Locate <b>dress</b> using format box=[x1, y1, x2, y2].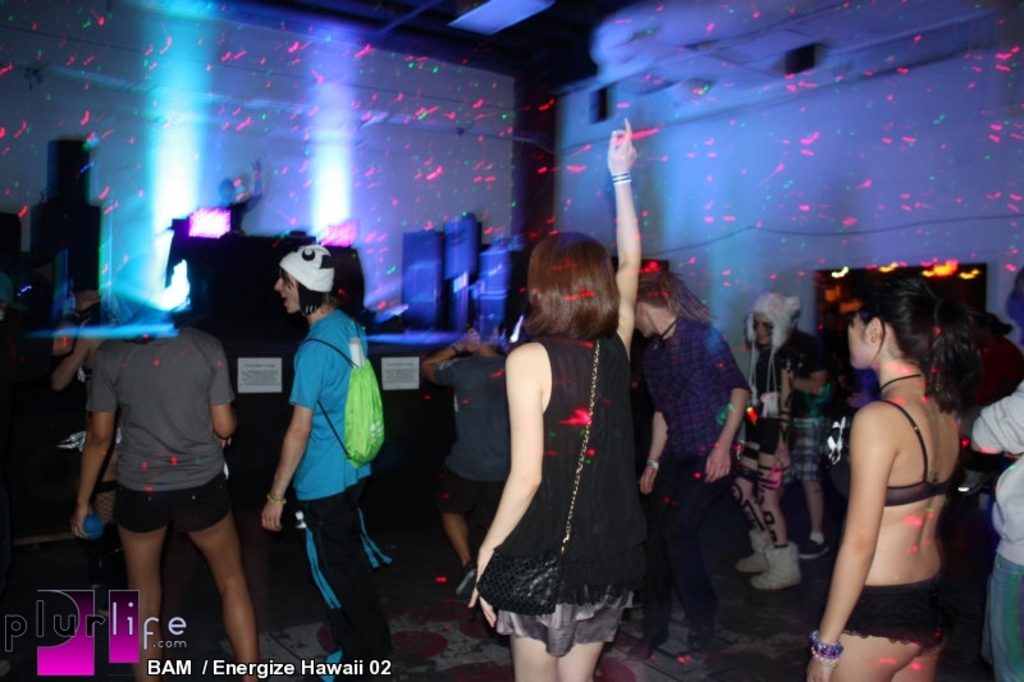
box=[476, 333, 649, 660].
